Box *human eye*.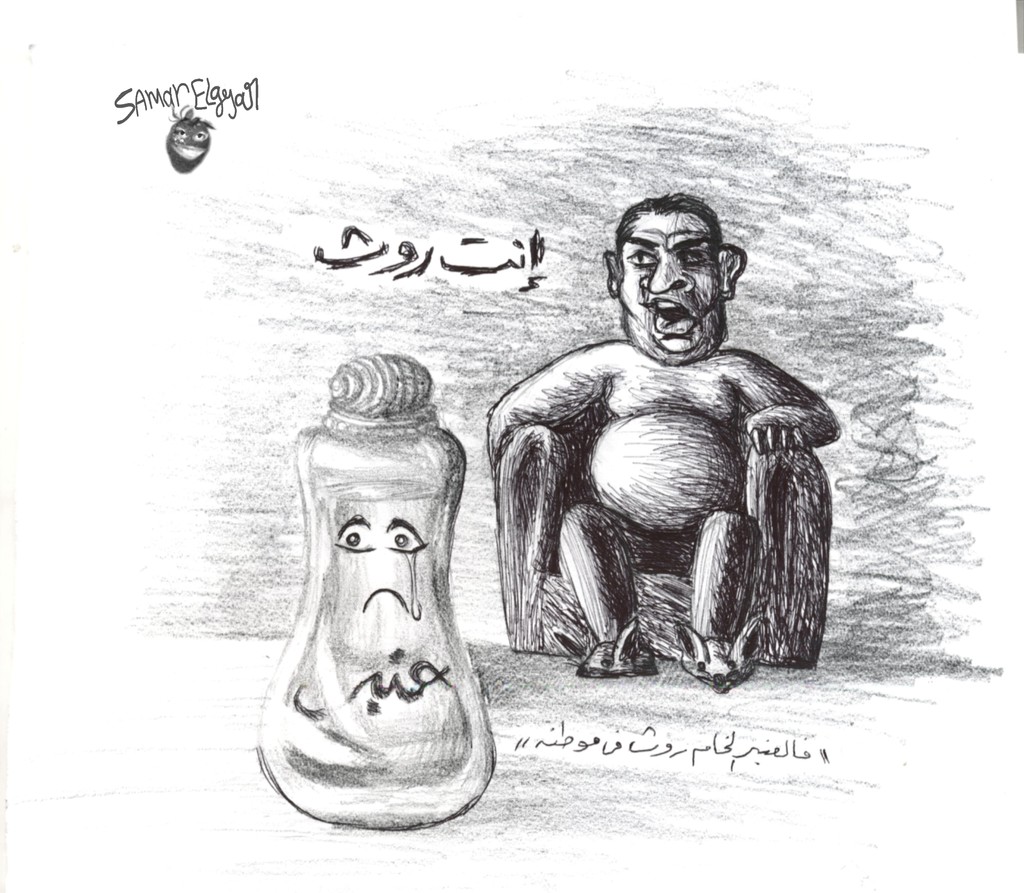
(627,246,660,273).
